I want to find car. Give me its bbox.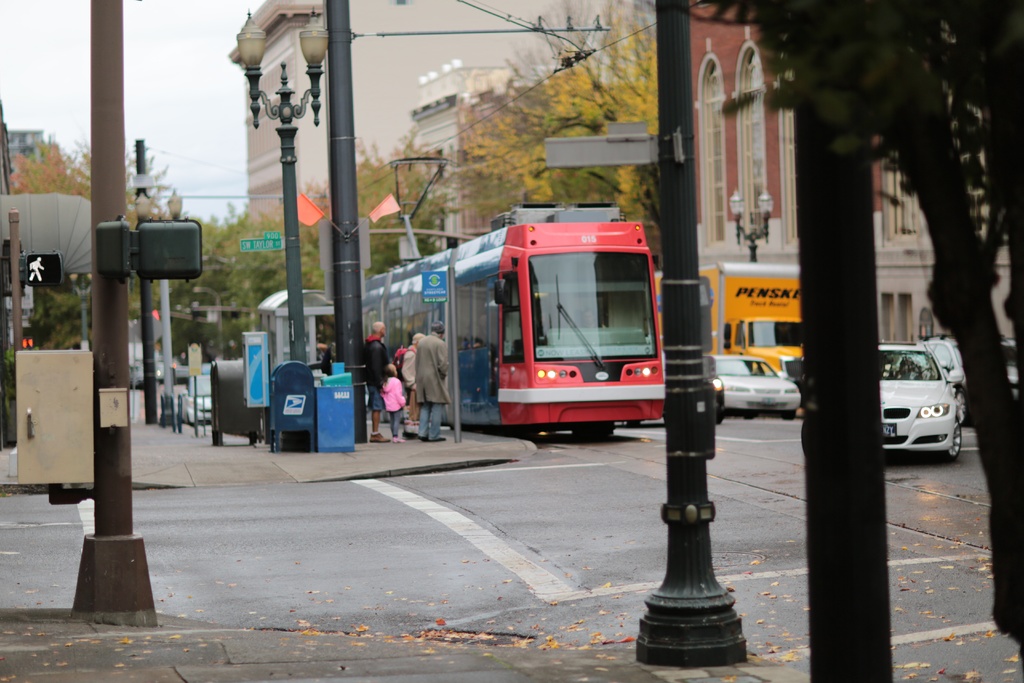
l=621, t=375, r=724, b=428.
